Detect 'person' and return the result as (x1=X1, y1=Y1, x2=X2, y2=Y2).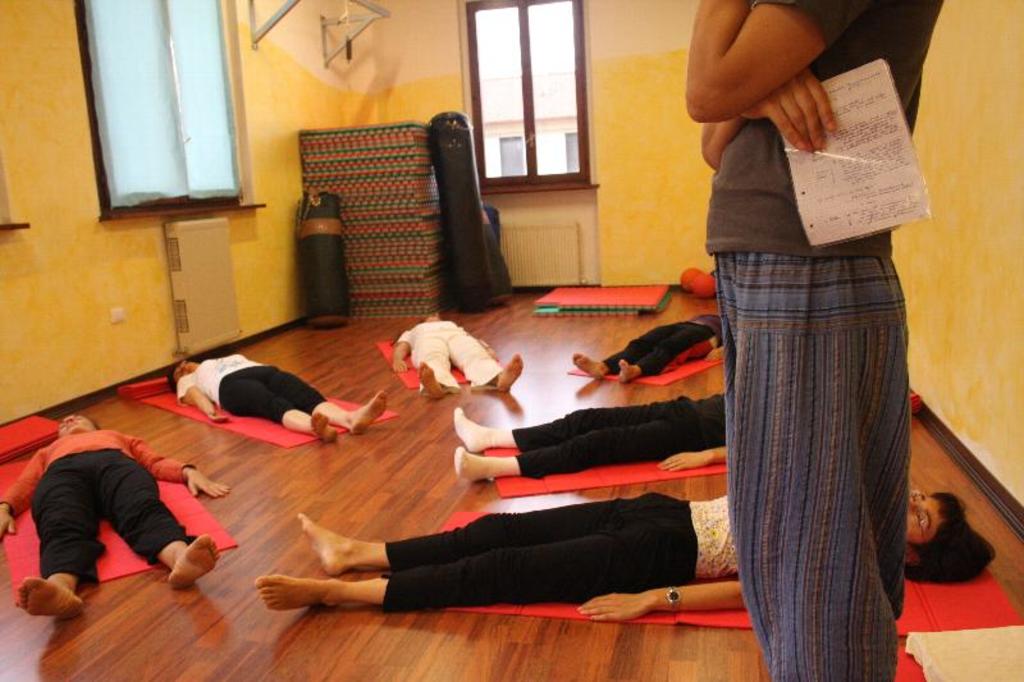
(x1=687, y1=4, x2=945, y2=681).
